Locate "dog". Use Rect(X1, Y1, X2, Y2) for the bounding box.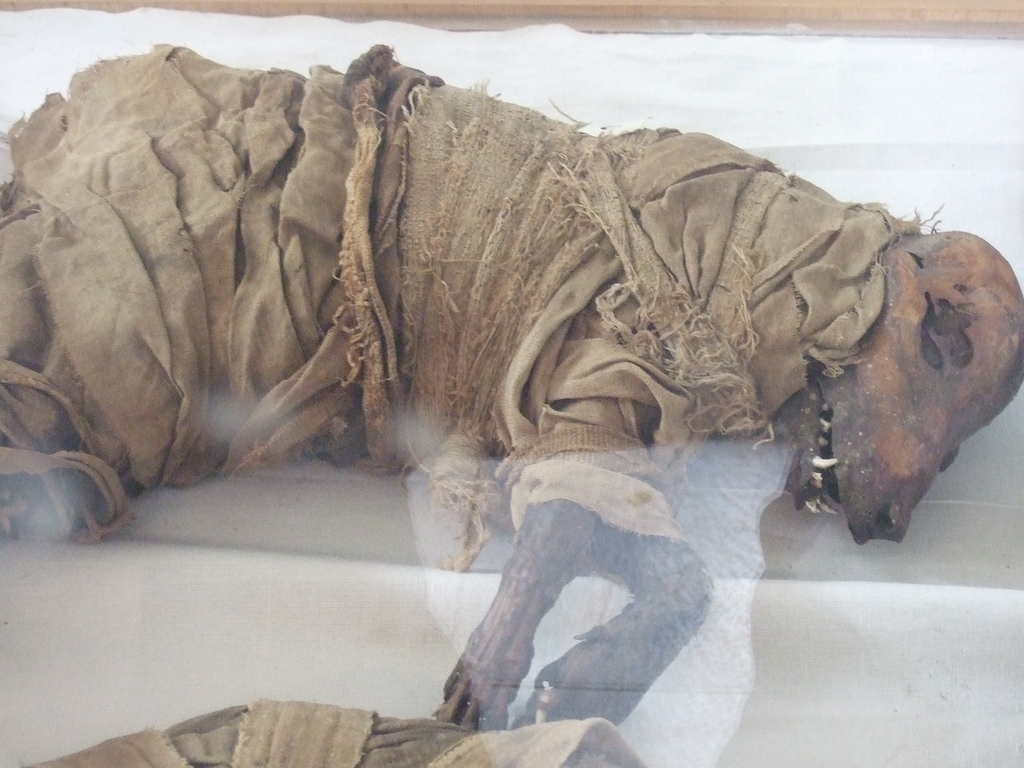
Rect(0, 39, 1023, 735).
